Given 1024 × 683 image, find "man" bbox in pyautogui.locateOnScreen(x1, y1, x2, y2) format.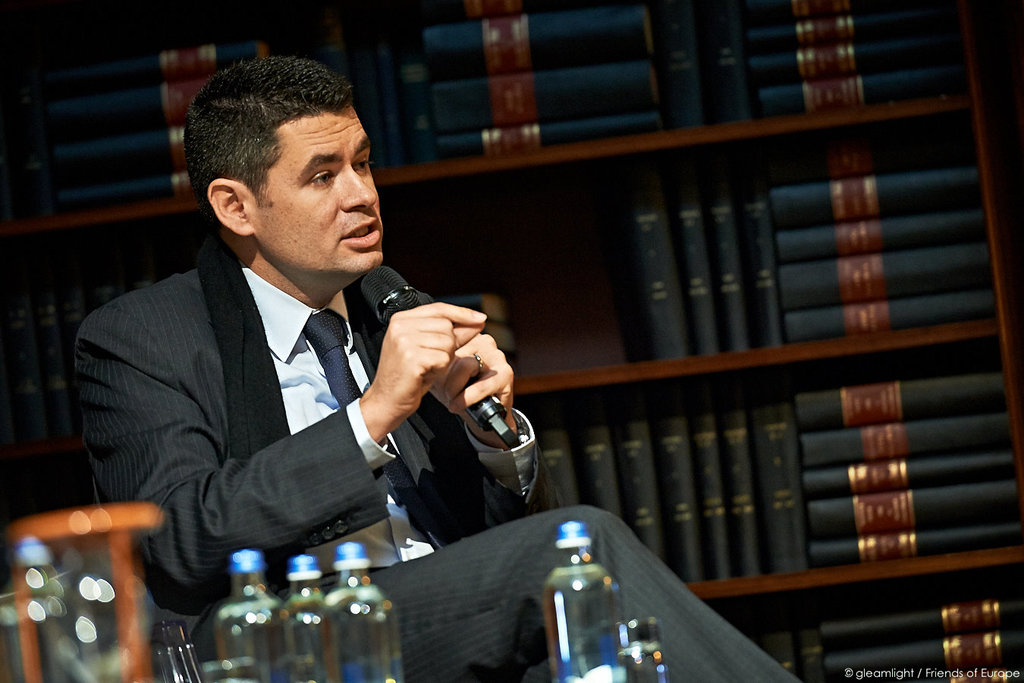
pyautogui.locateOnScreen(123, 96, 663, 649).
